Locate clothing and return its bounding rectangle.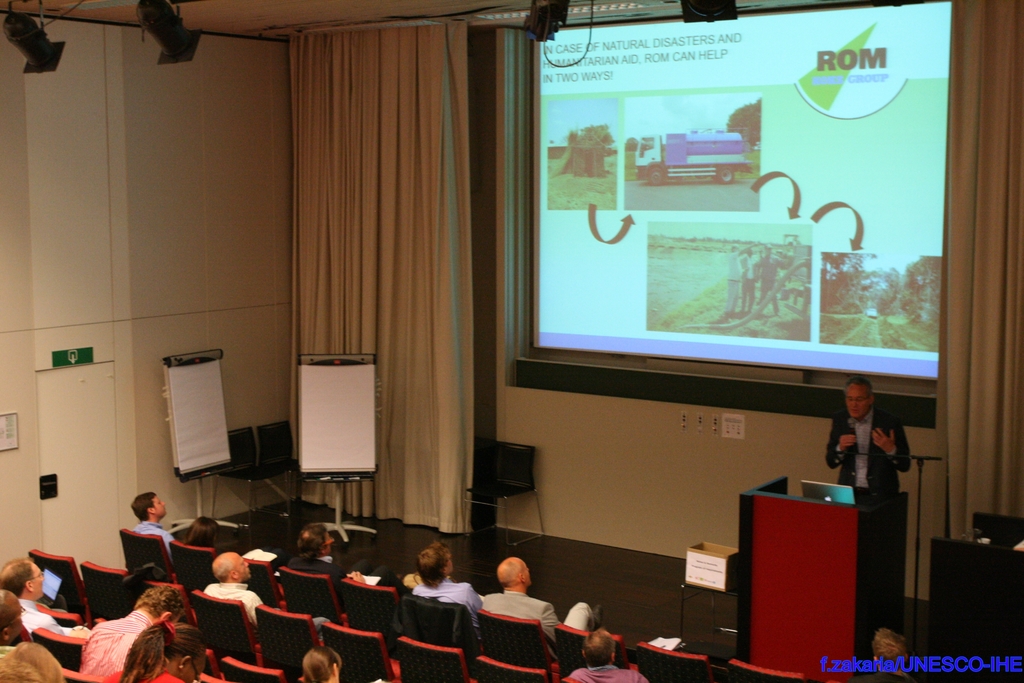
<bbox>838, 667, 916, 682</bbox>.
